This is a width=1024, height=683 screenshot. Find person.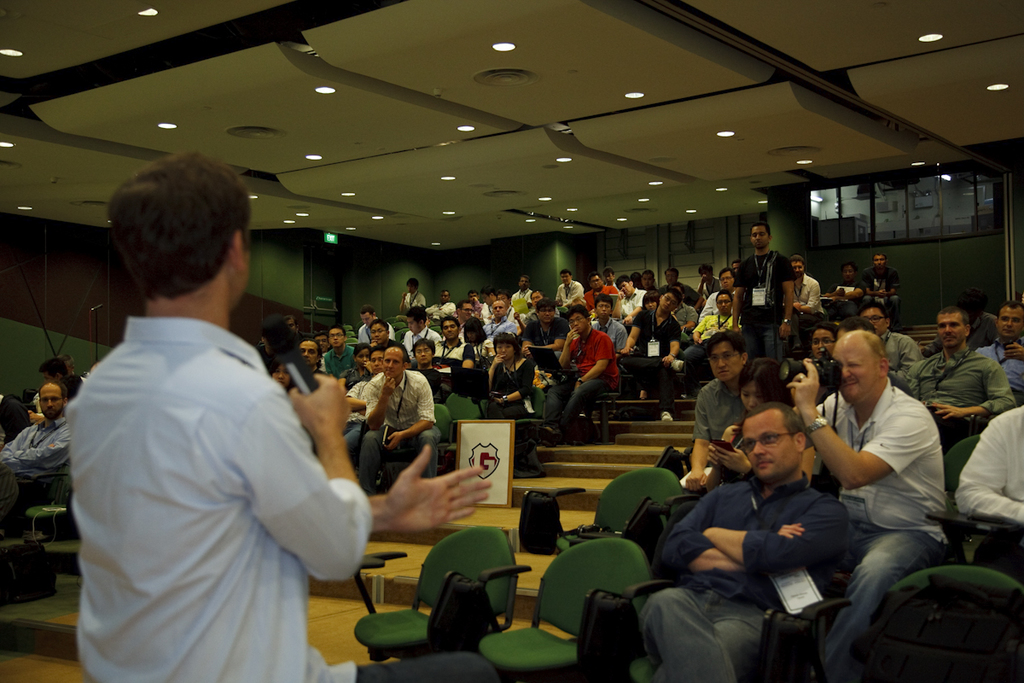
Bounding box: [left=895, top=315, right=1018, bottom=447].
